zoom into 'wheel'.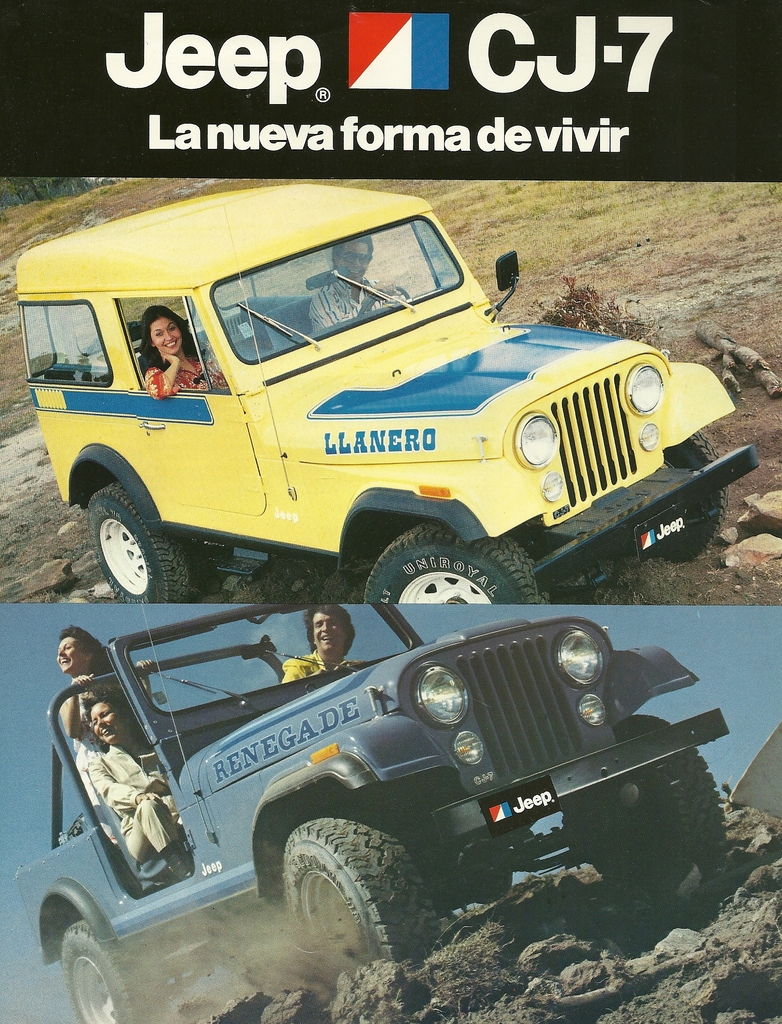
Zoom target: <box>90,486,191,605</box>.
